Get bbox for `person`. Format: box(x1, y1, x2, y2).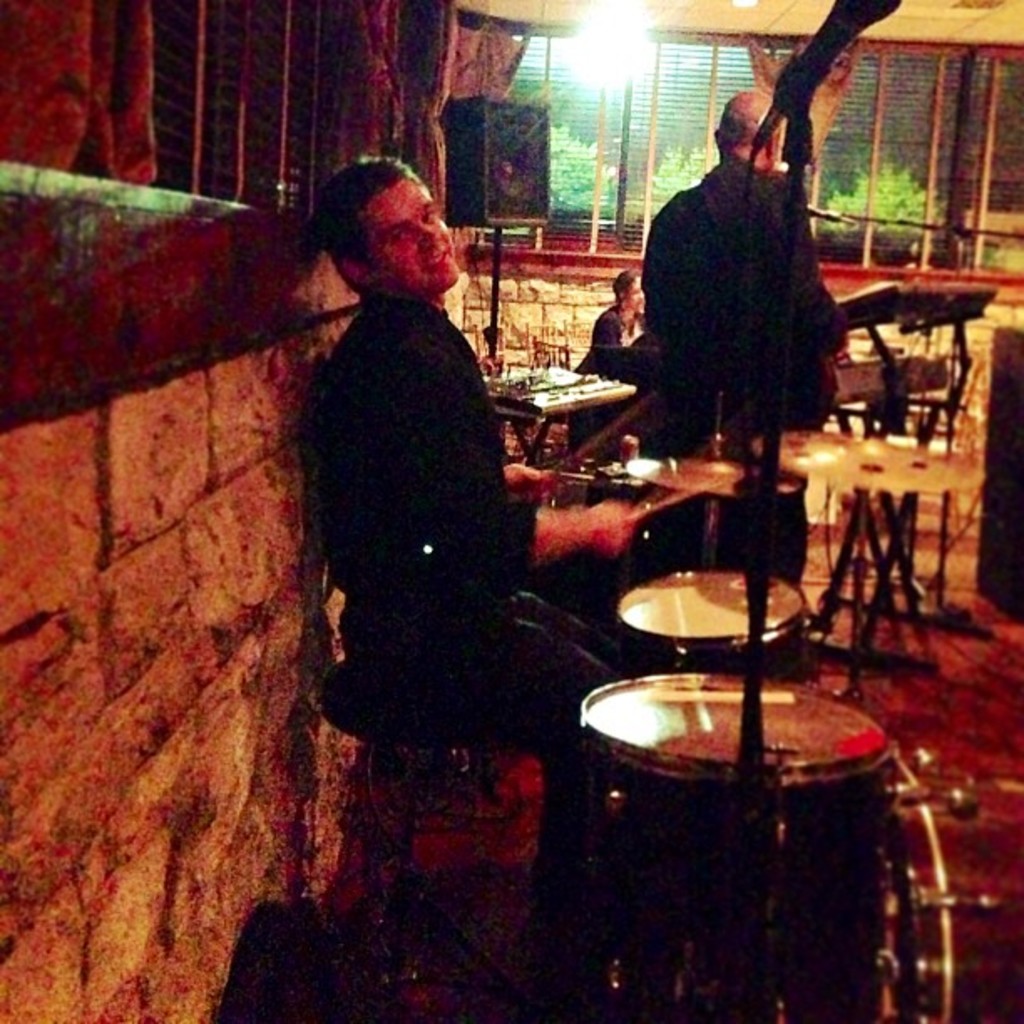
box(589, 269, 656, 368).
